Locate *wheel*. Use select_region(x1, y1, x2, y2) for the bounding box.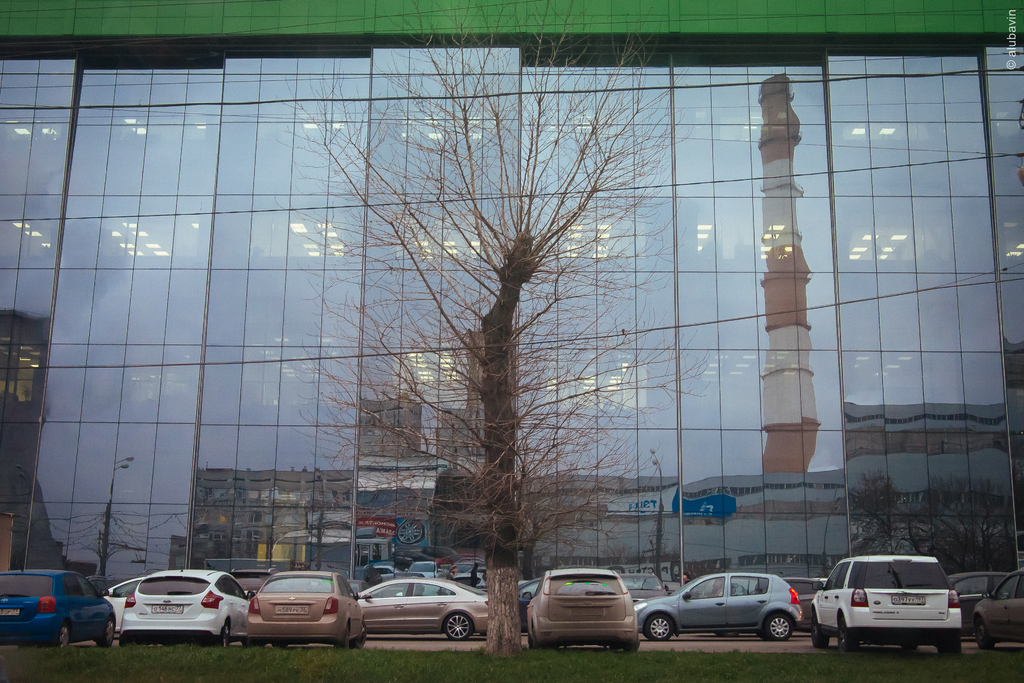
select_region(445, 611, 474, 643).
